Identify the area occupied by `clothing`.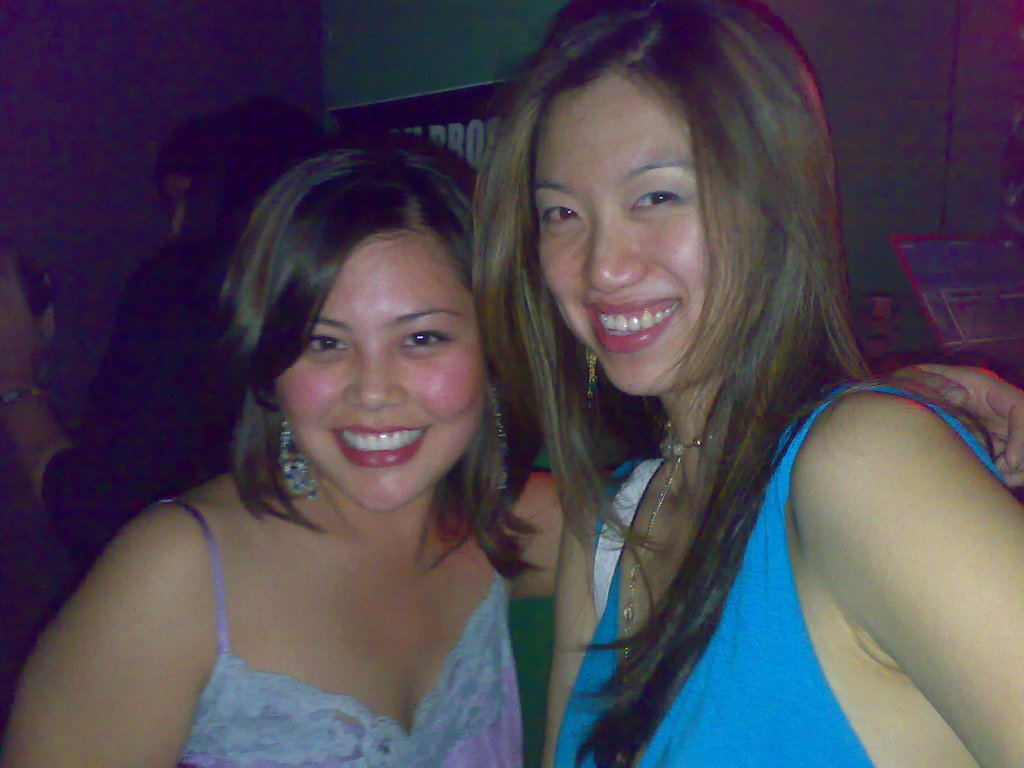
Area: (left=103, top=415, right=525, bottom=767).
